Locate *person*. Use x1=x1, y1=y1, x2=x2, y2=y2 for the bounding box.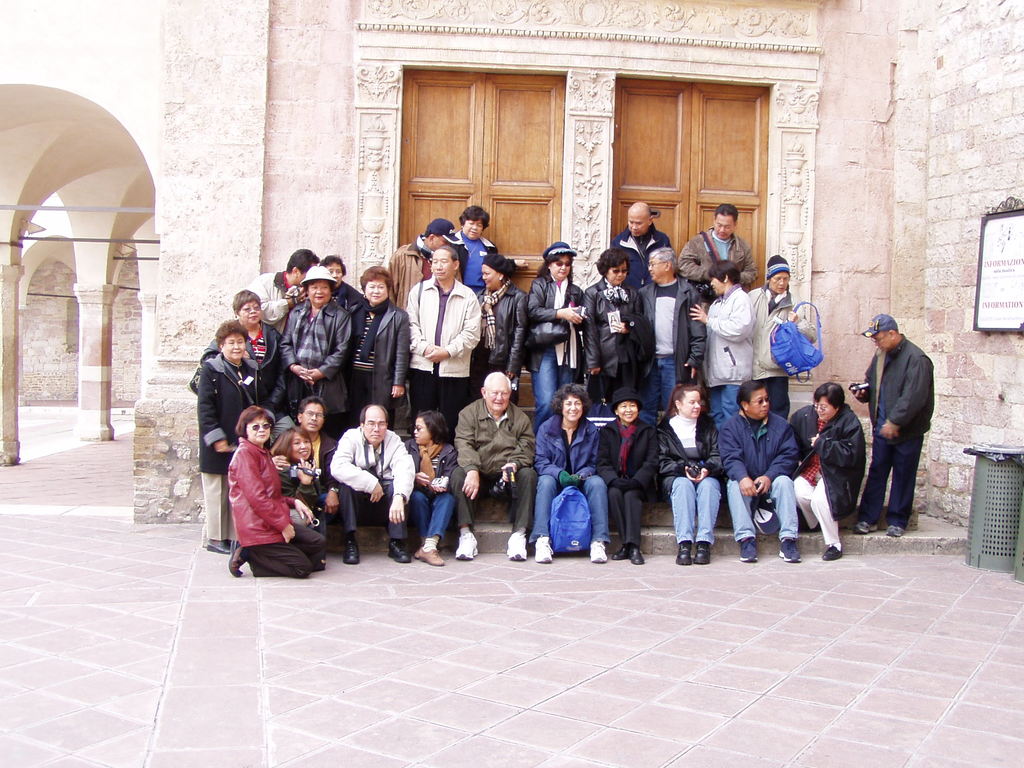
x1=376, y1=214, x2=454, y2=311.
